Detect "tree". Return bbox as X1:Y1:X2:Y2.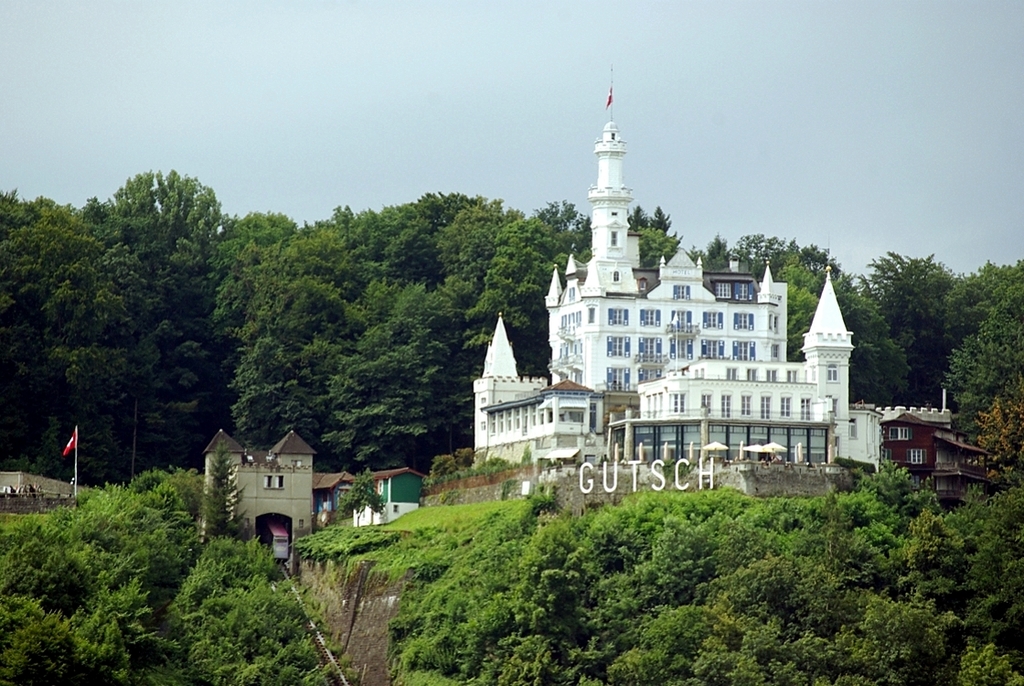
485:205:549:287.
